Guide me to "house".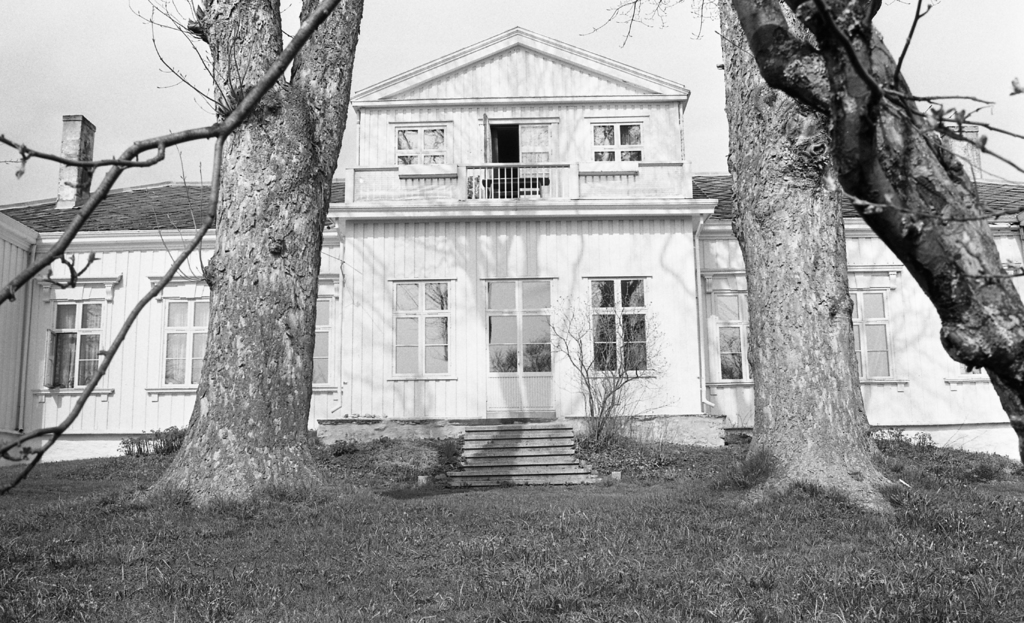
Guidance: region(0, 28, 1023, 448).
